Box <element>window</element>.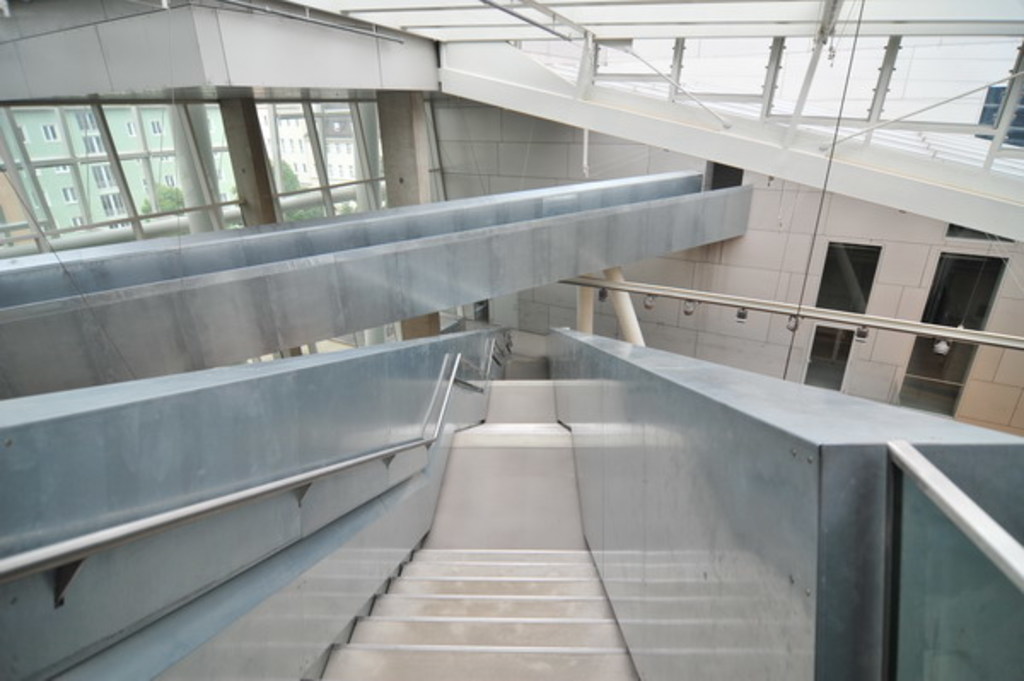
region(65, 186, 73, 208).
